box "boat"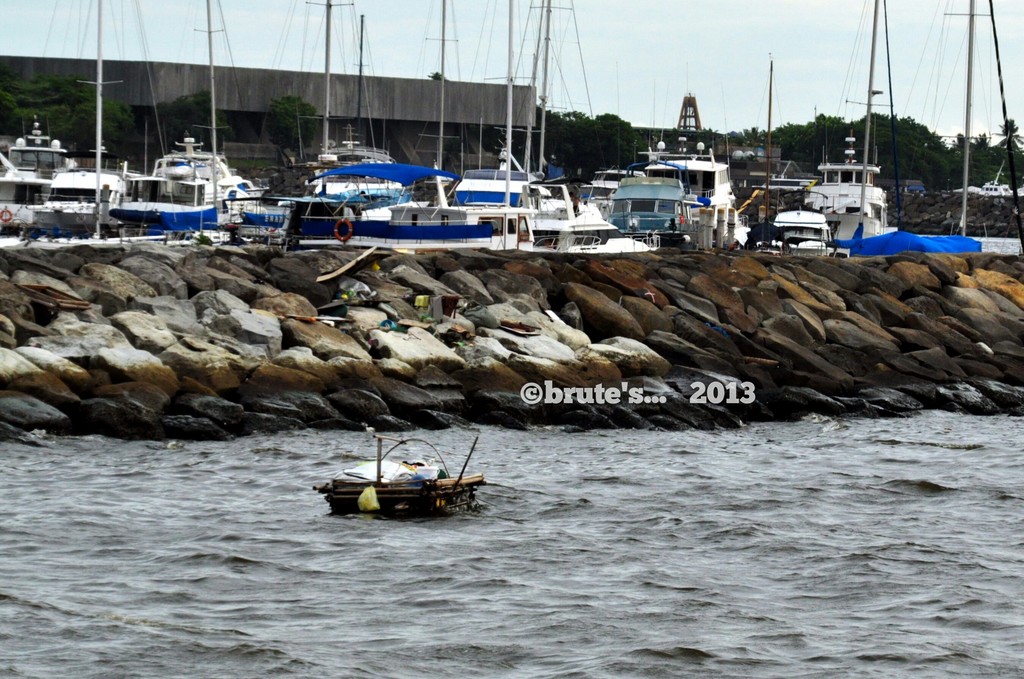
box(799, 0, 900, 257)
